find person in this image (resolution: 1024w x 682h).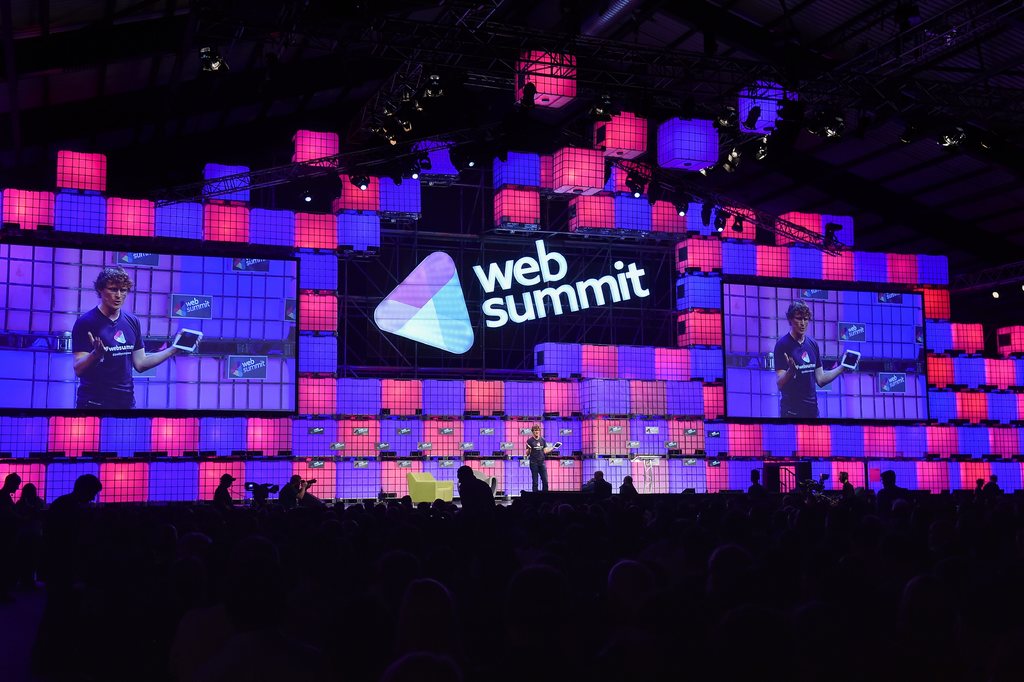
select_region(528, 429, 559, 486).
